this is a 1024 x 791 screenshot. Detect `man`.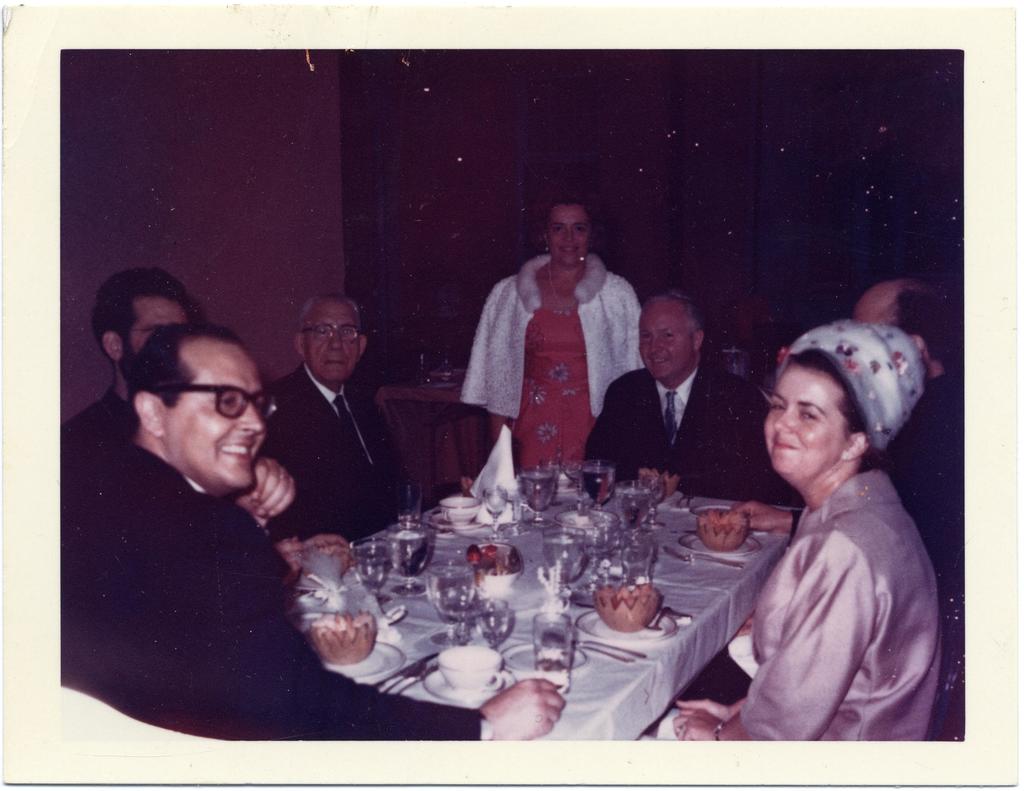
{"x1": 661, "y1": 315, "x2": 966, "y2": 745}.
